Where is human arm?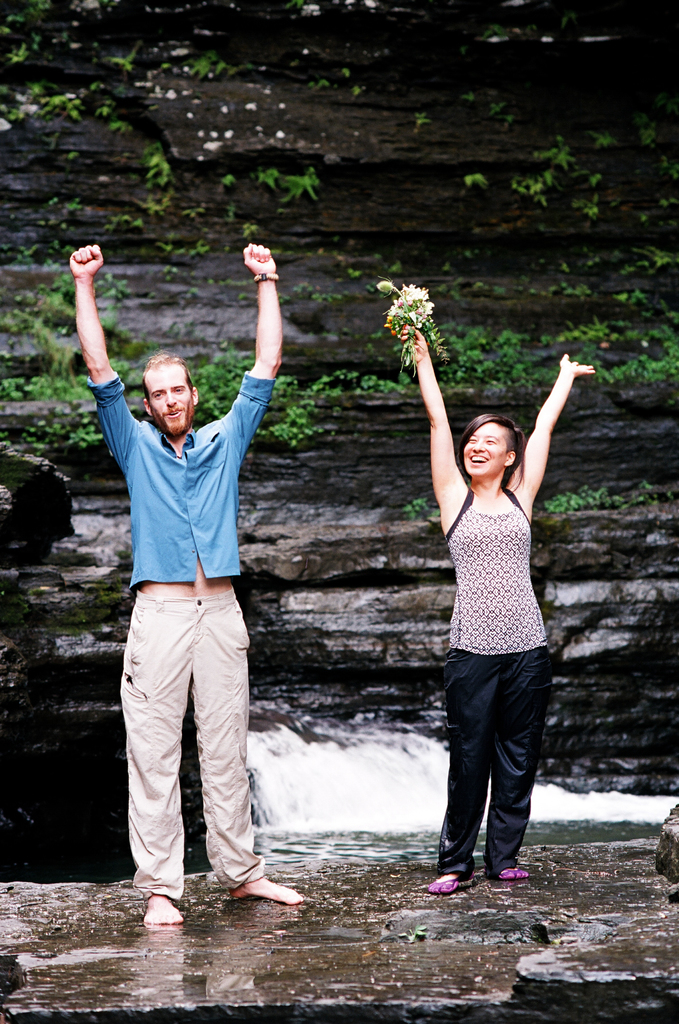
crop(401, 328, 457, 504).
